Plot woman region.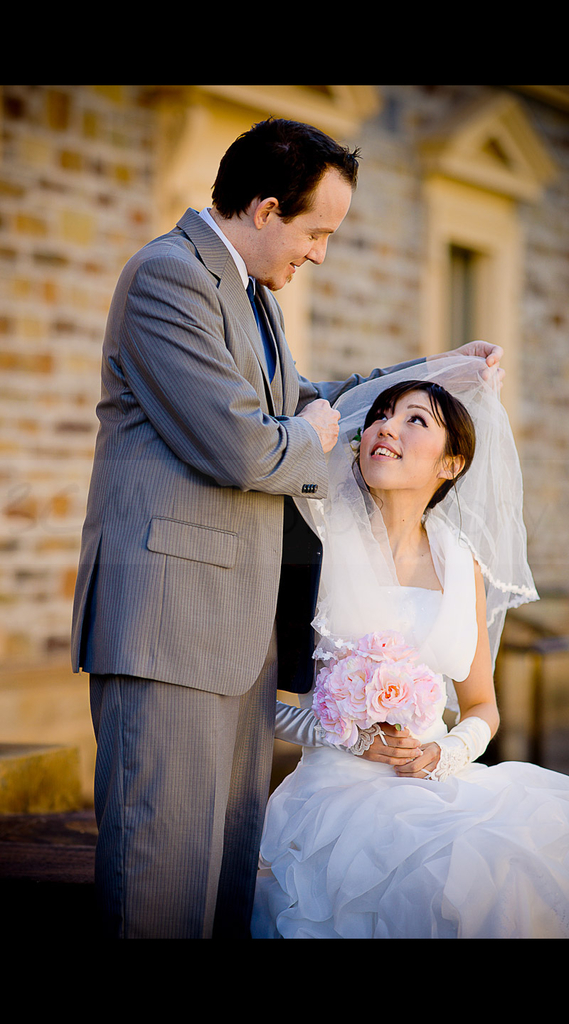
Plotted at rect(251, 358, 568, 944).
